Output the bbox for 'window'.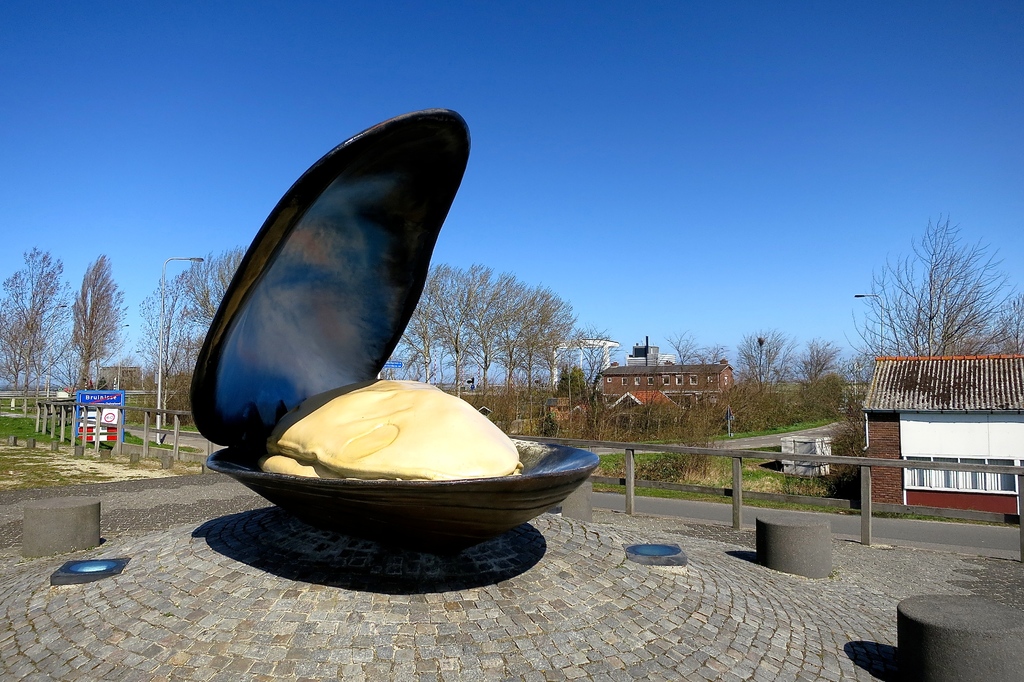
<box>960,457,986,492</box>.
